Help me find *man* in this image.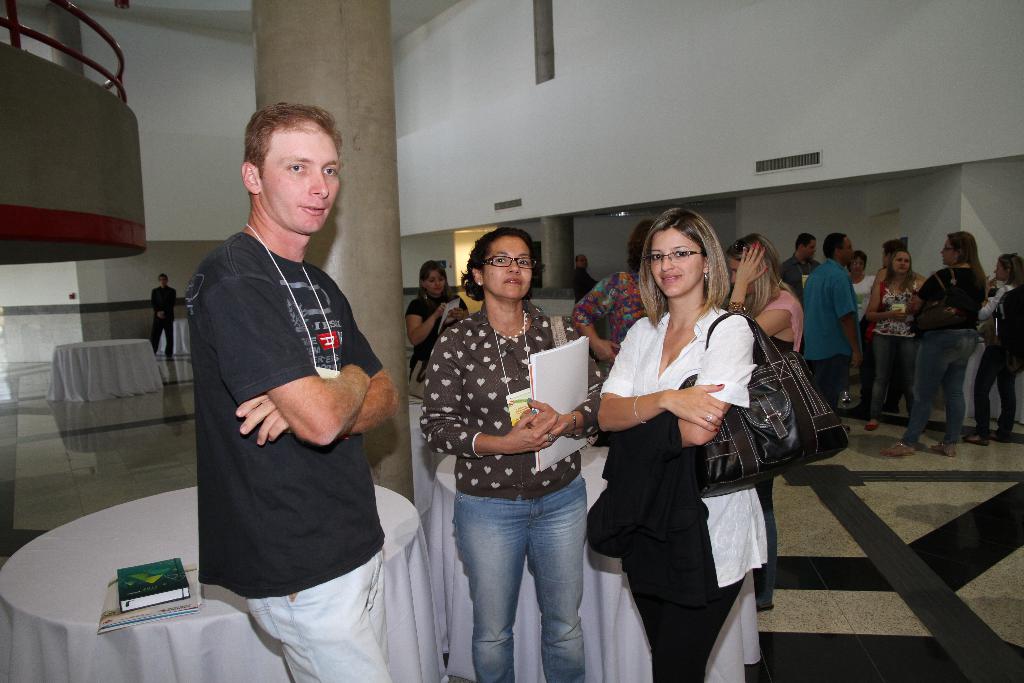
Found it: BBox(148, 272, 178, 356).
